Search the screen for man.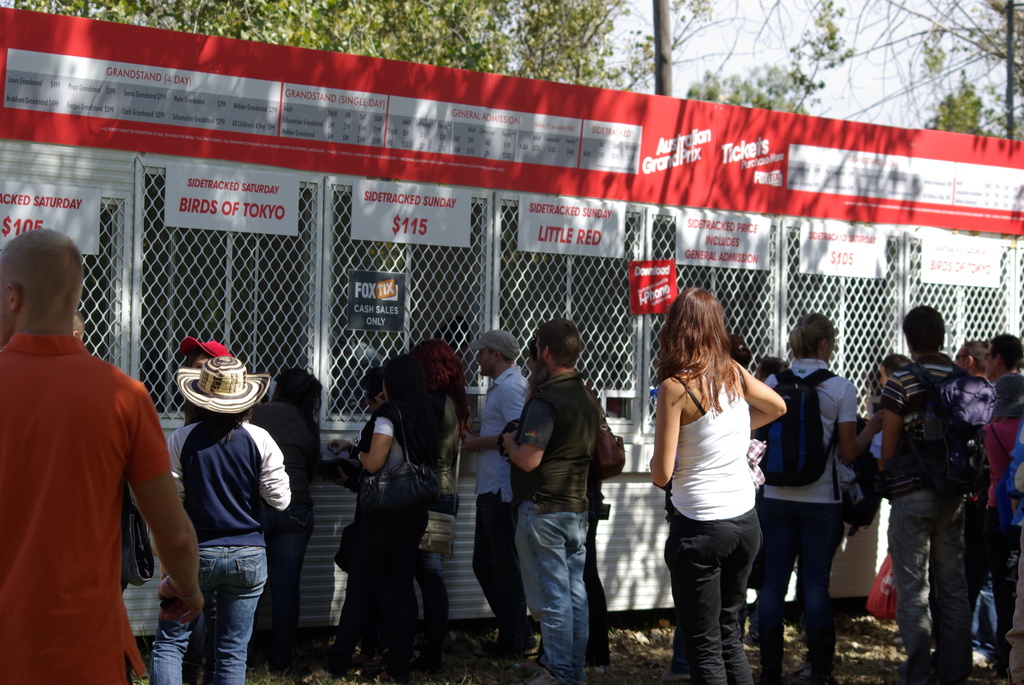
Found at [left=954, top=338, right=990, bottom=376].
